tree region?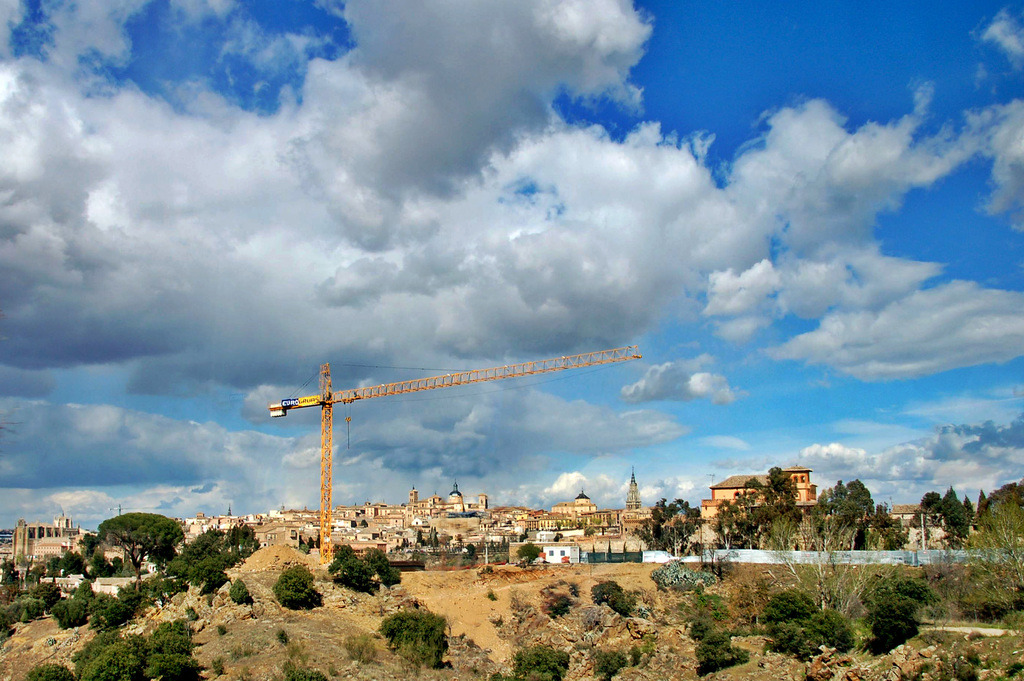
60/552/77/574
